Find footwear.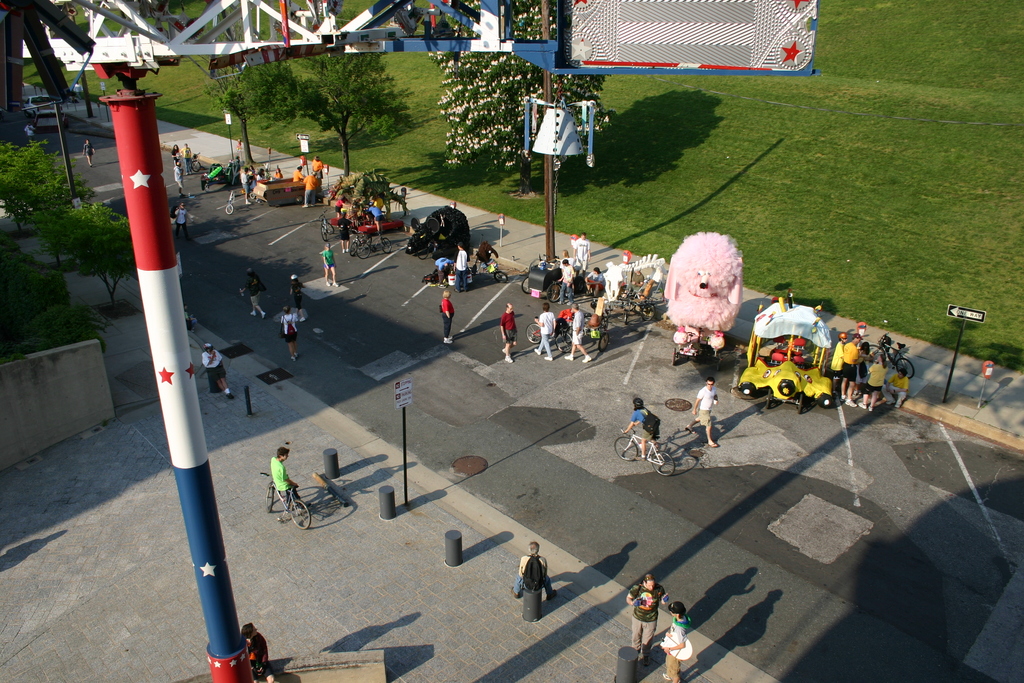
rect(252, 311, 257, 315).
